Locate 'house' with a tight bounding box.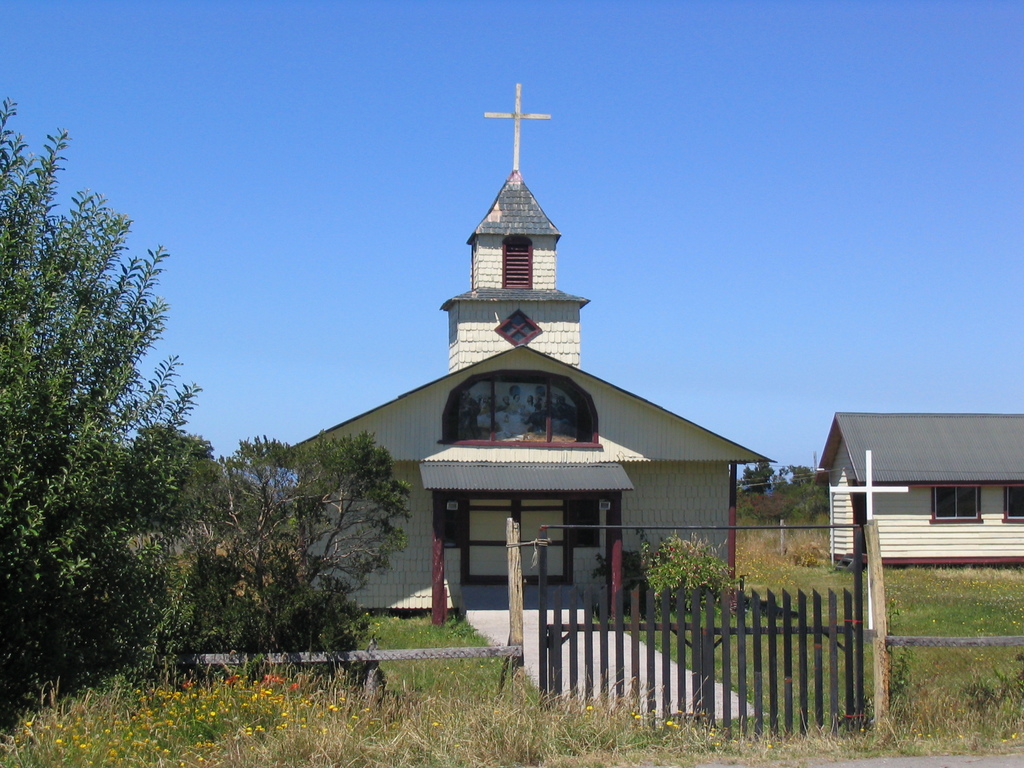
x1=800, y1=392, x2=1014, y2=587.
